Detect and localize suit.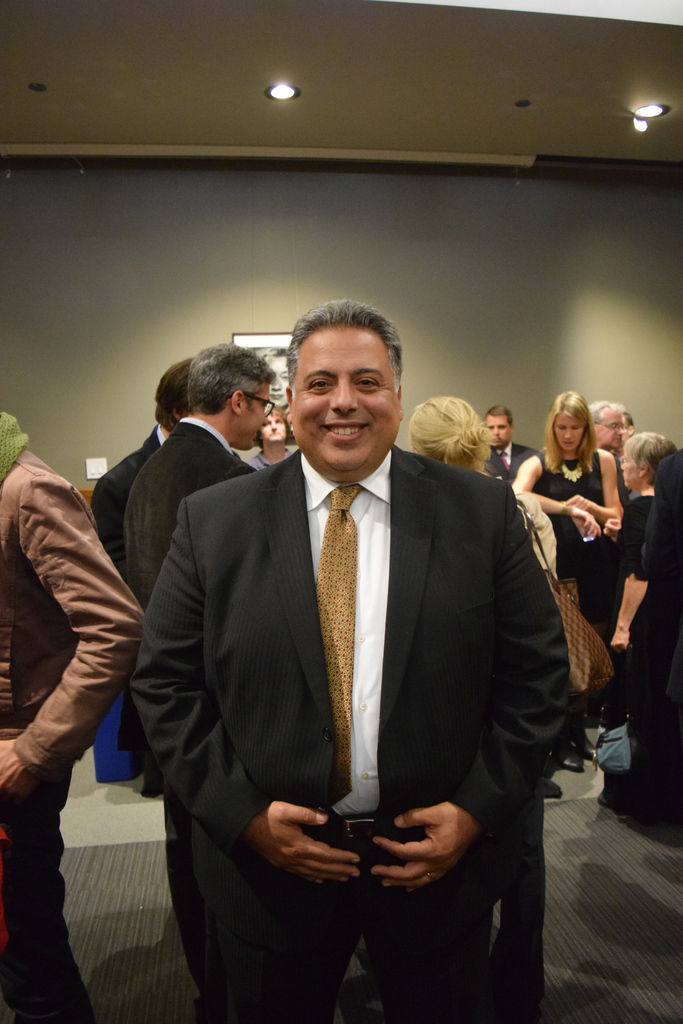
Localized at [90,424,163,577].
